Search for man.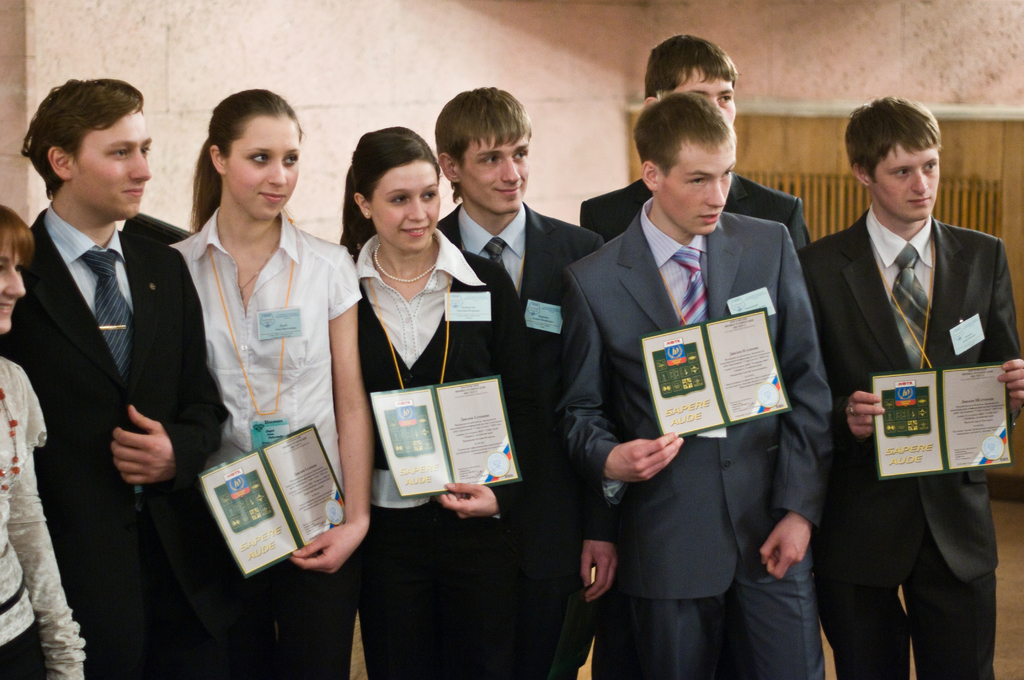
Found at (10,63,205,653).
